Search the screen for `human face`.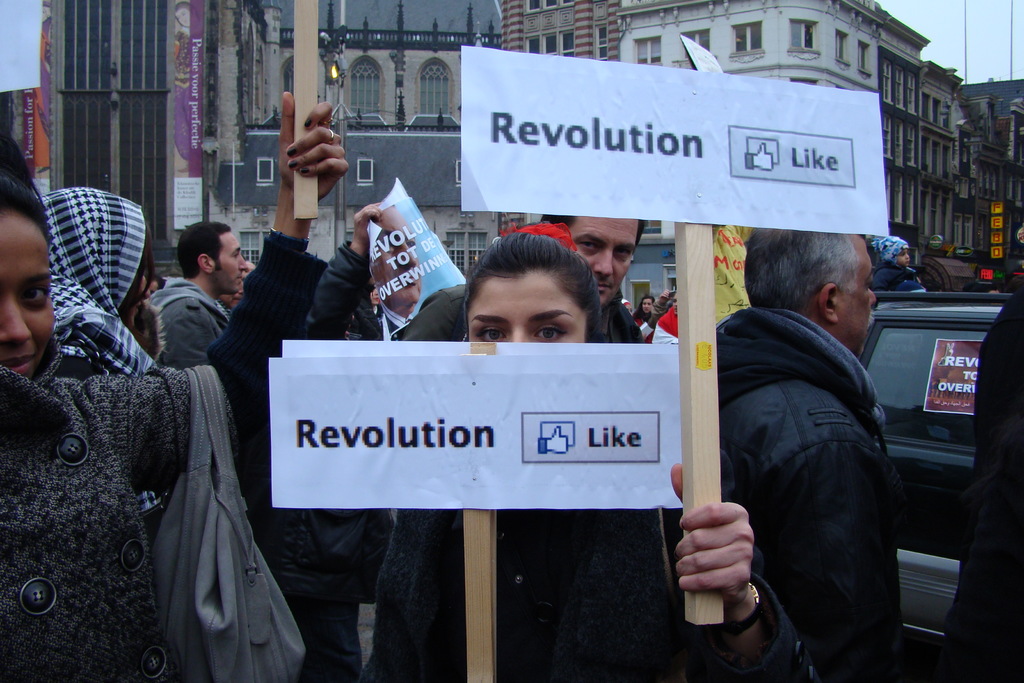
Found at <bbox>831, 236, 872, 341</bbox>.
